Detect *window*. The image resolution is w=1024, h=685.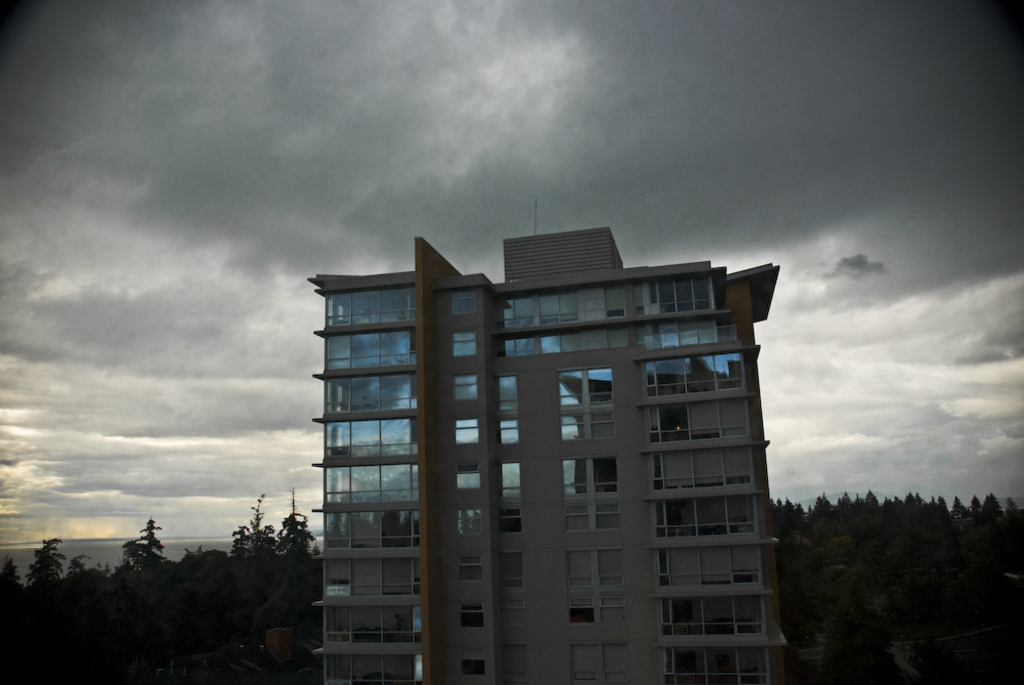
locate(501, 418, 521, 439).
